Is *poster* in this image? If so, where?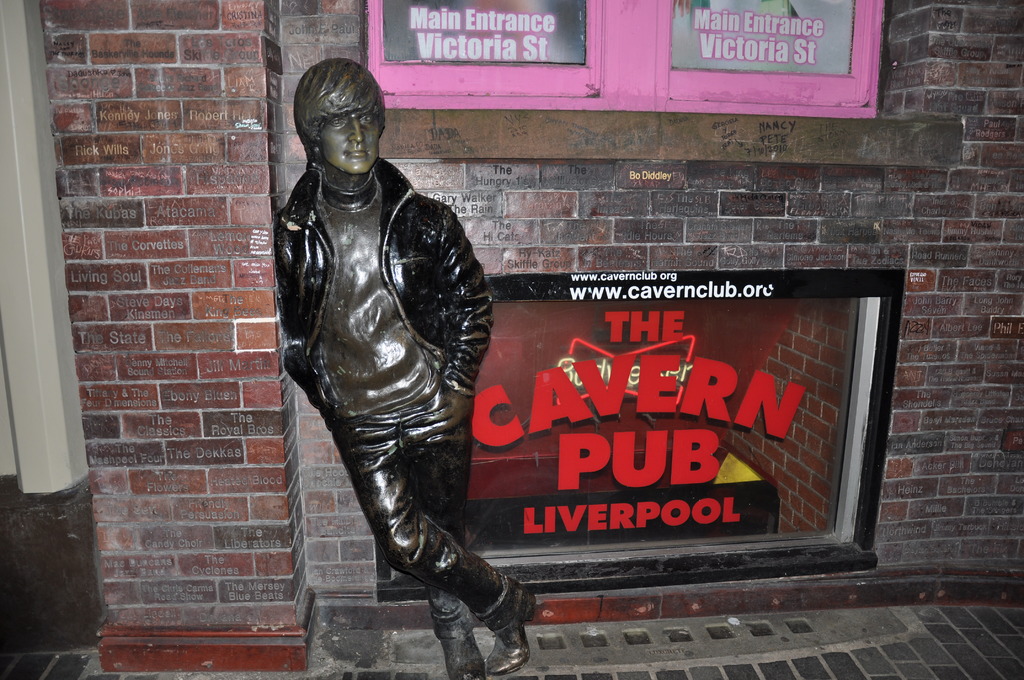
Yes, at 670 0 858 80.
